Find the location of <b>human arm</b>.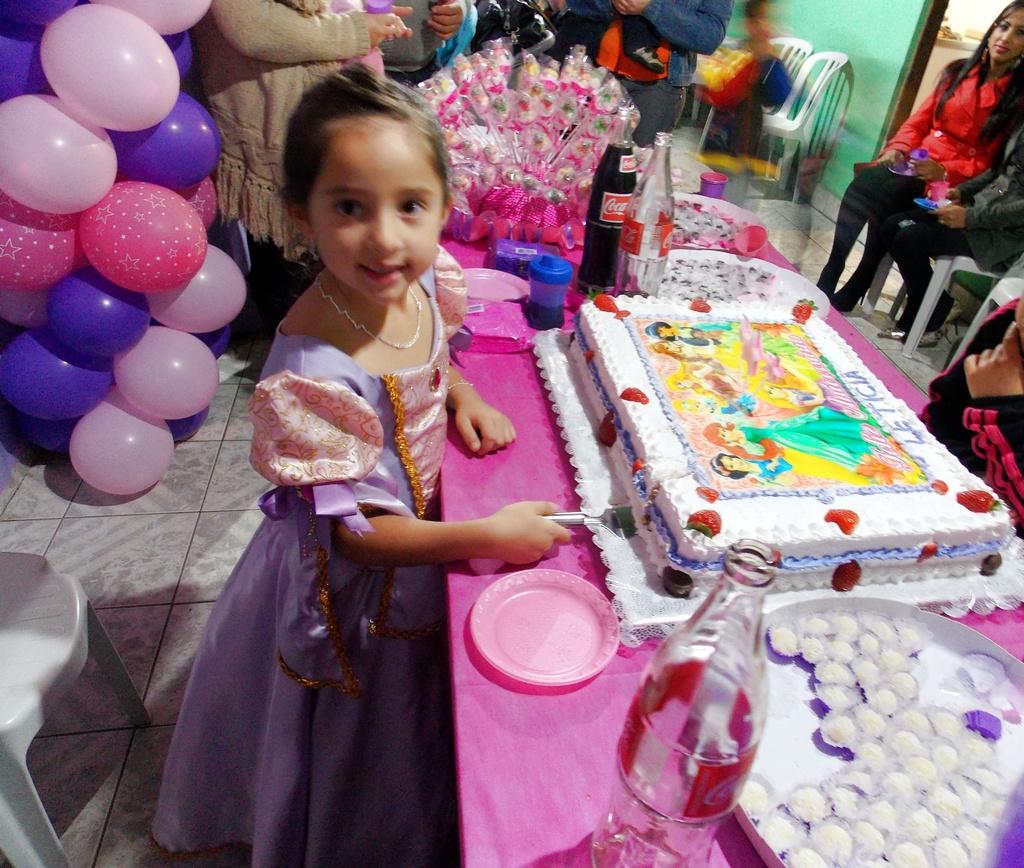
Location: (left=938, top=191, right=1023, bottom=225).
